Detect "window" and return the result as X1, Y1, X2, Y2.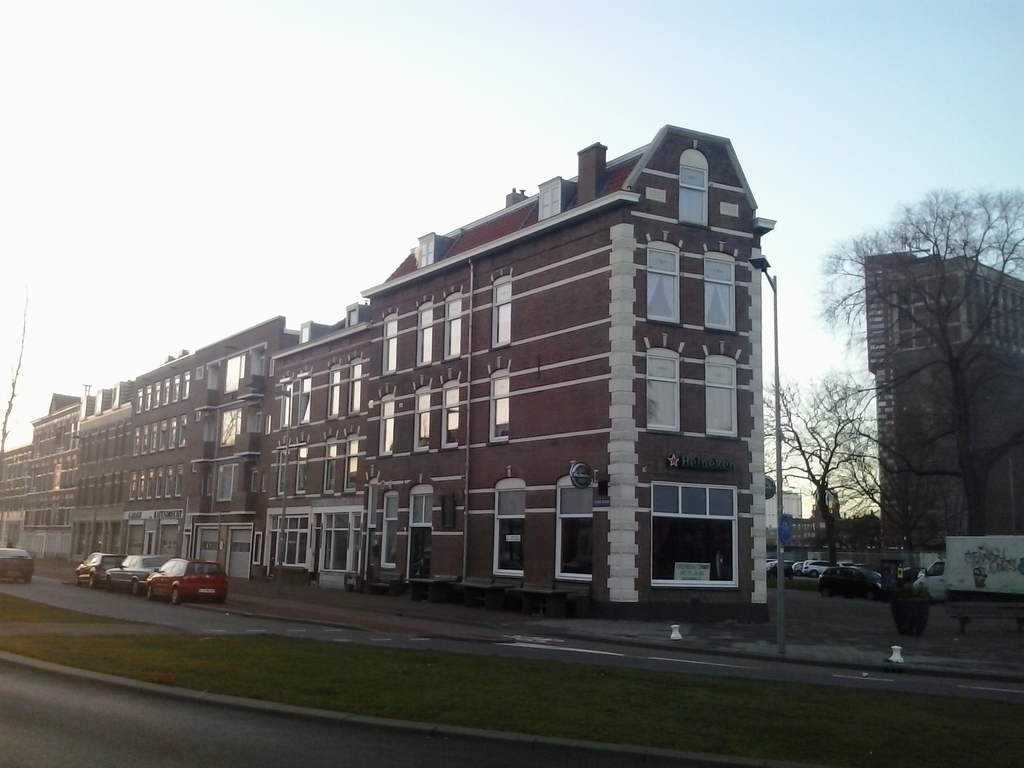
332, 365, 339, 416.
